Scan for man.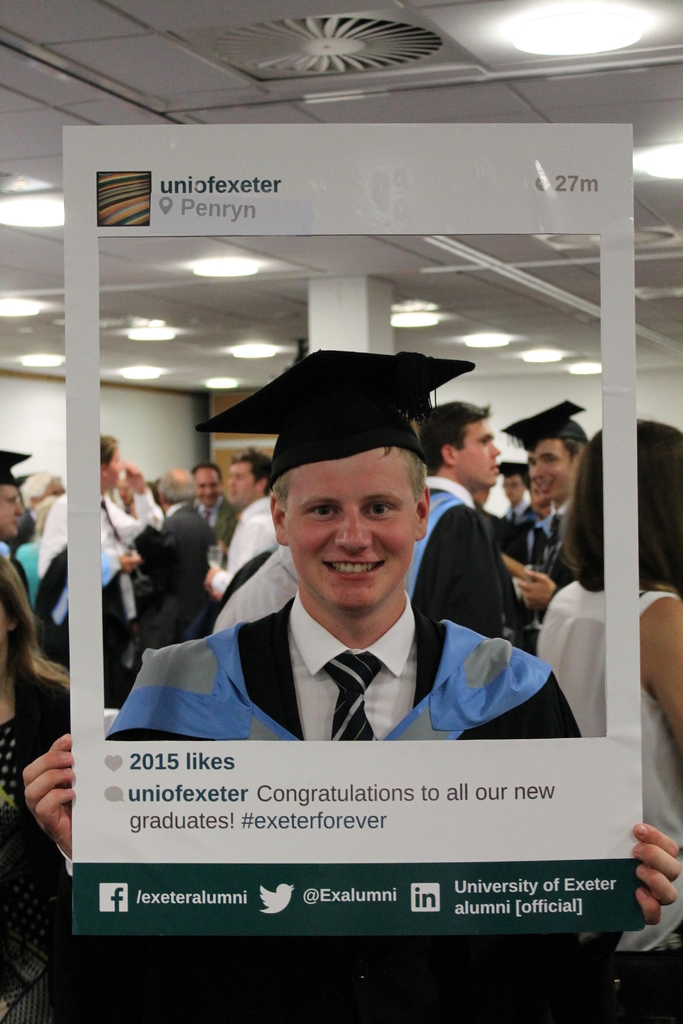
Scan result: crop(202, 454, 286, 614).
